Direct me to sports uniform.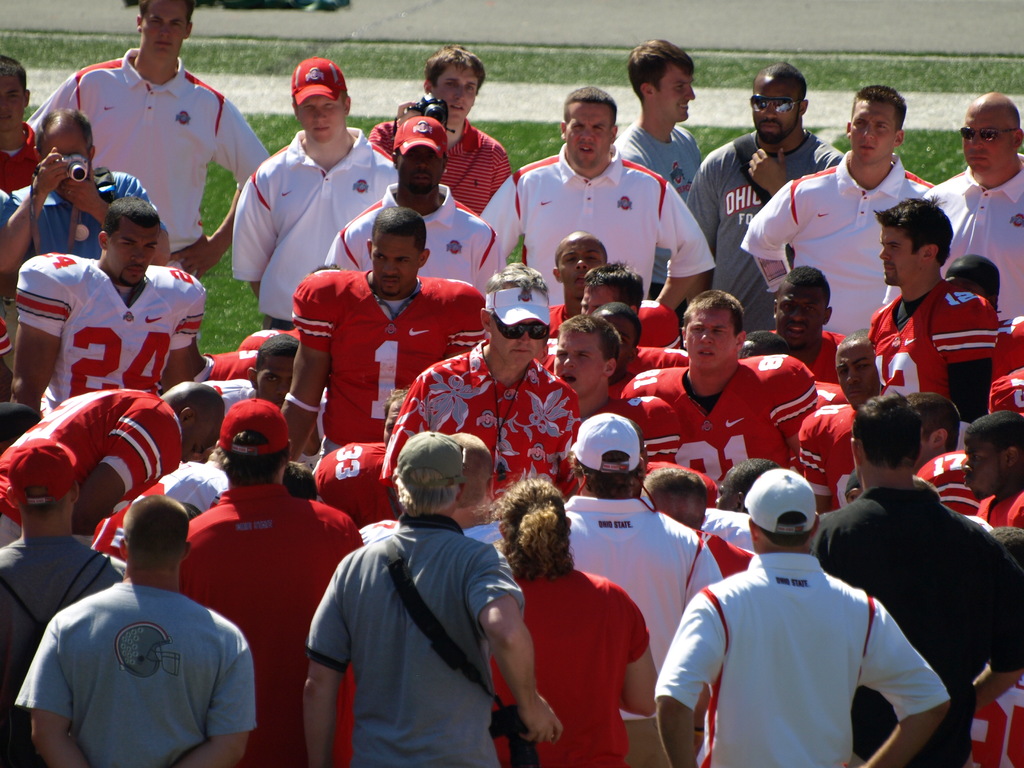
Direction: locate(920, 153, 1023, 326).
